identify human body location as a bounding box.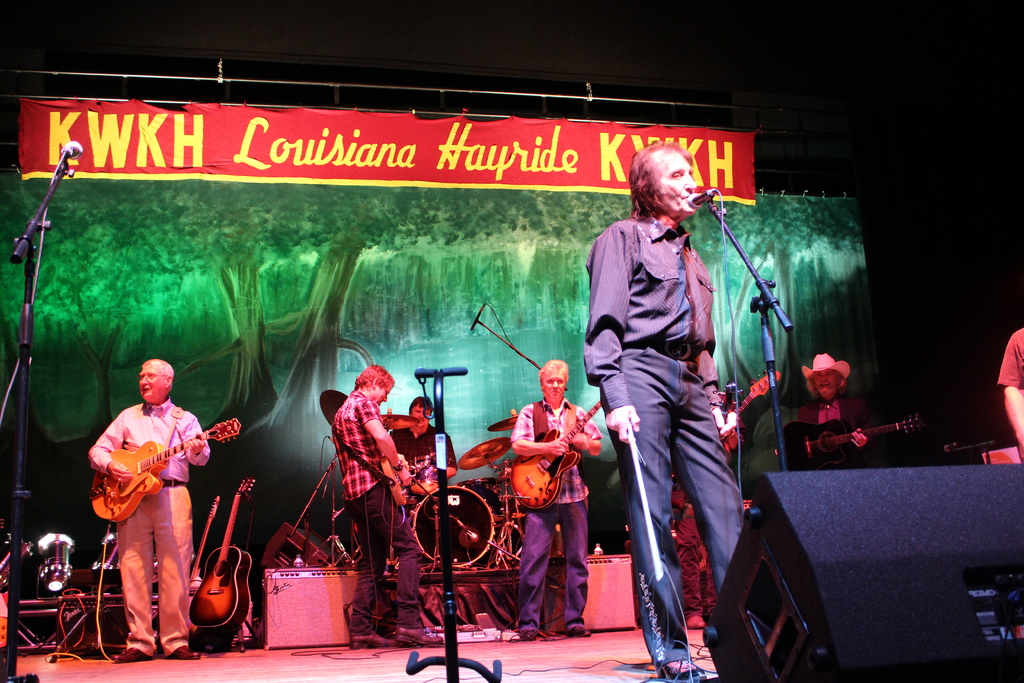
579/135/749/682.
